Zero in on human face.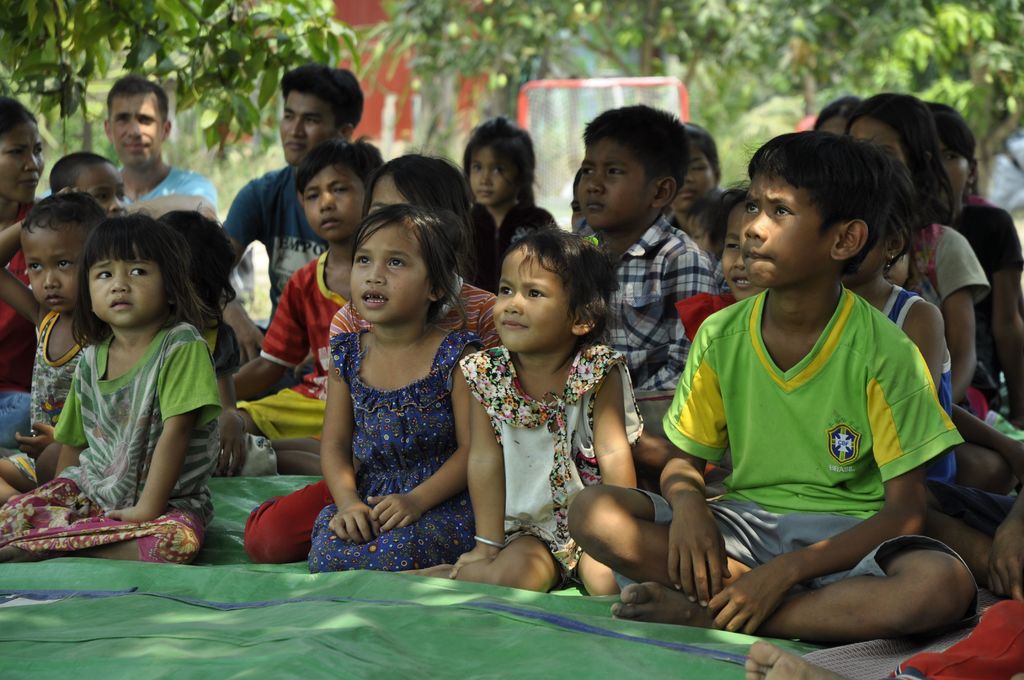
Zeroed in: <region>67, 158, 137, 225</region>.
